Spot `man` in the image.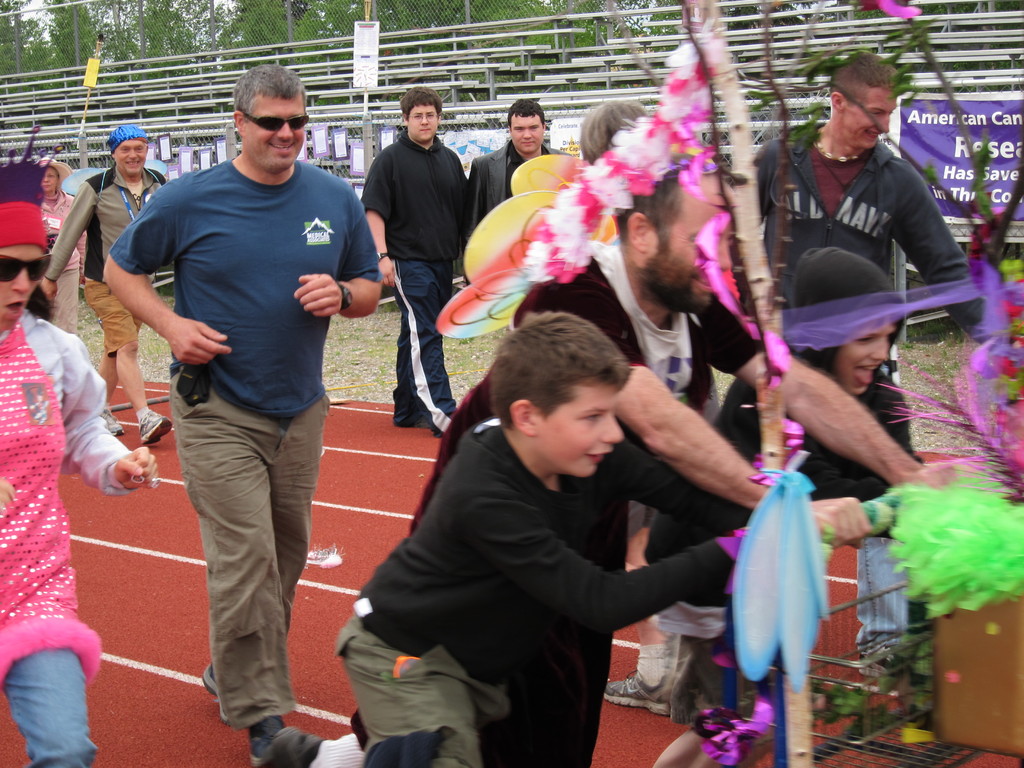
`man` found at detection(44, 127, 170, 445).
